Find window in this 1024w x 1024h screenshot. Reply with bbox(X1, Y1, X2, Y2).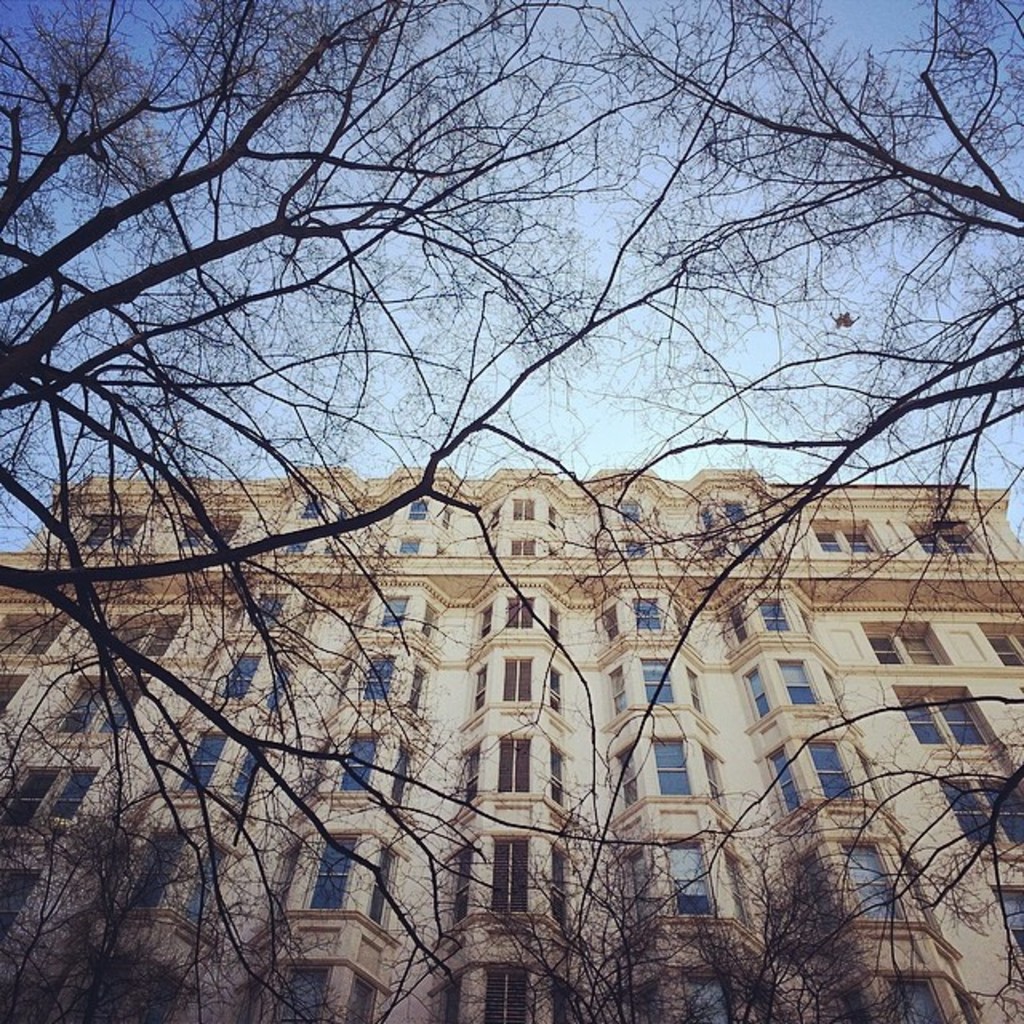
bbox(494, 736, 530, 794).
